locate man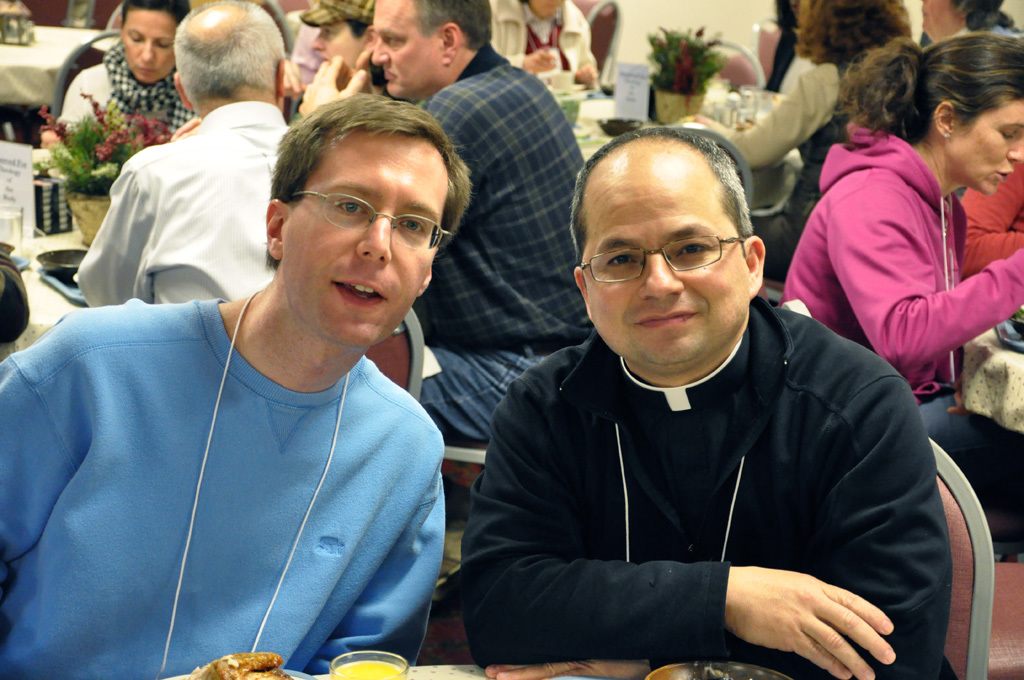
72/0/291/304
